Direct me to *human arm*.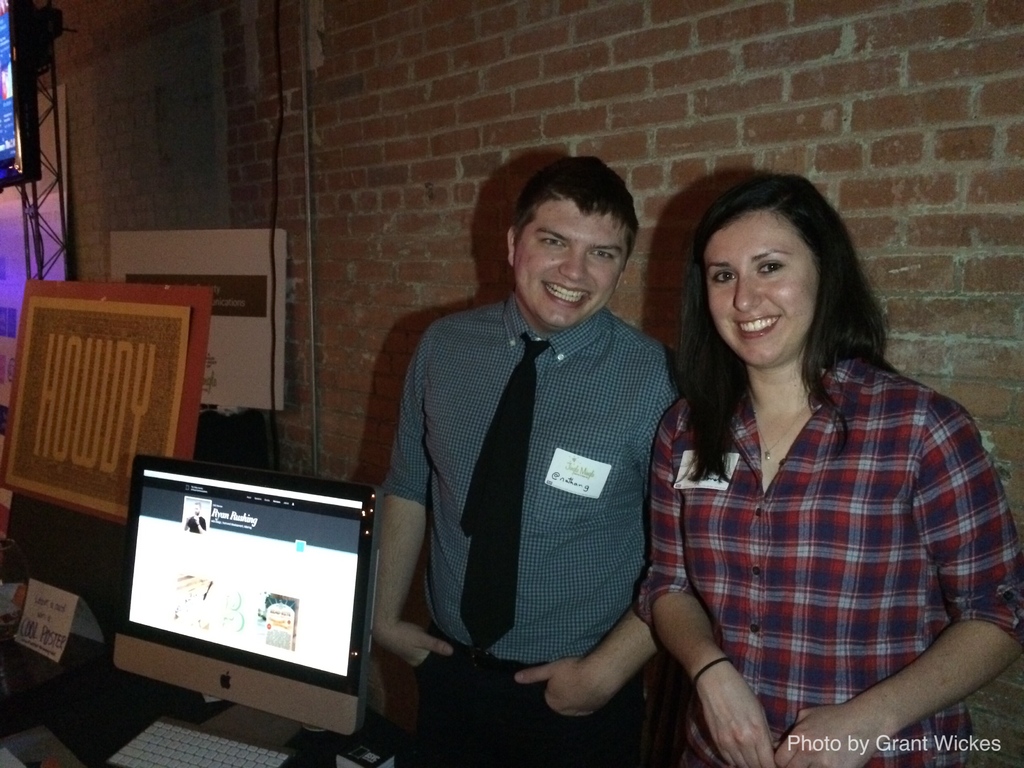
Direction: (774, 404, 1023, 767).
